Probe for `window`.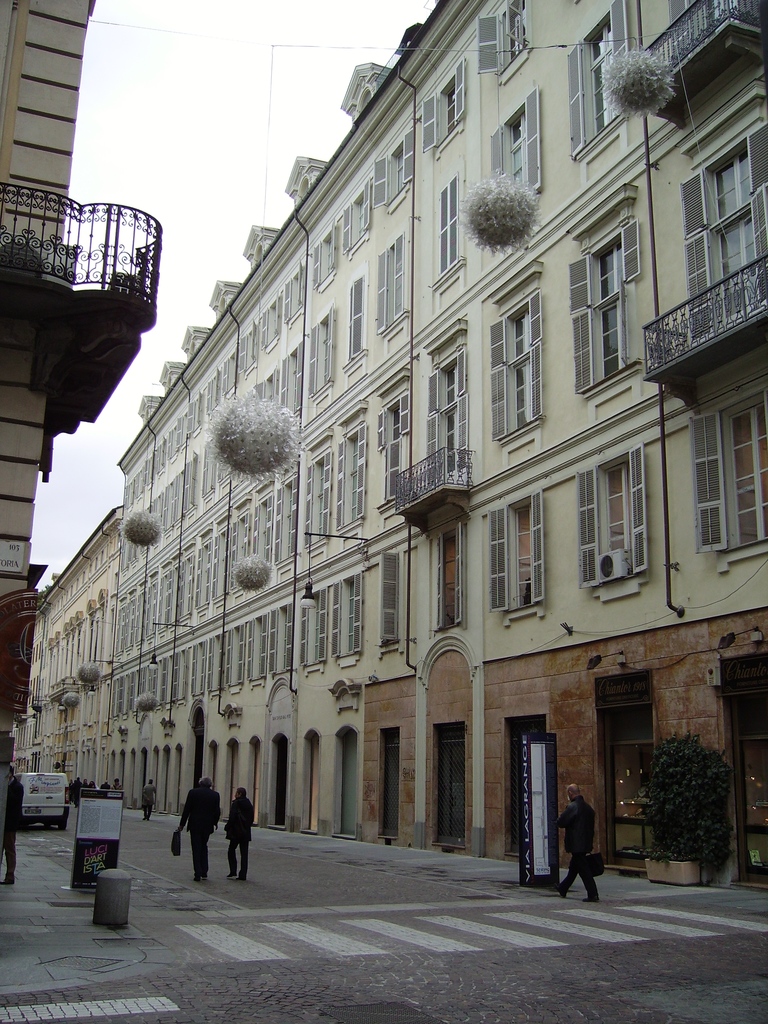
Probe result: Rect(705, 135, 756, 284).
